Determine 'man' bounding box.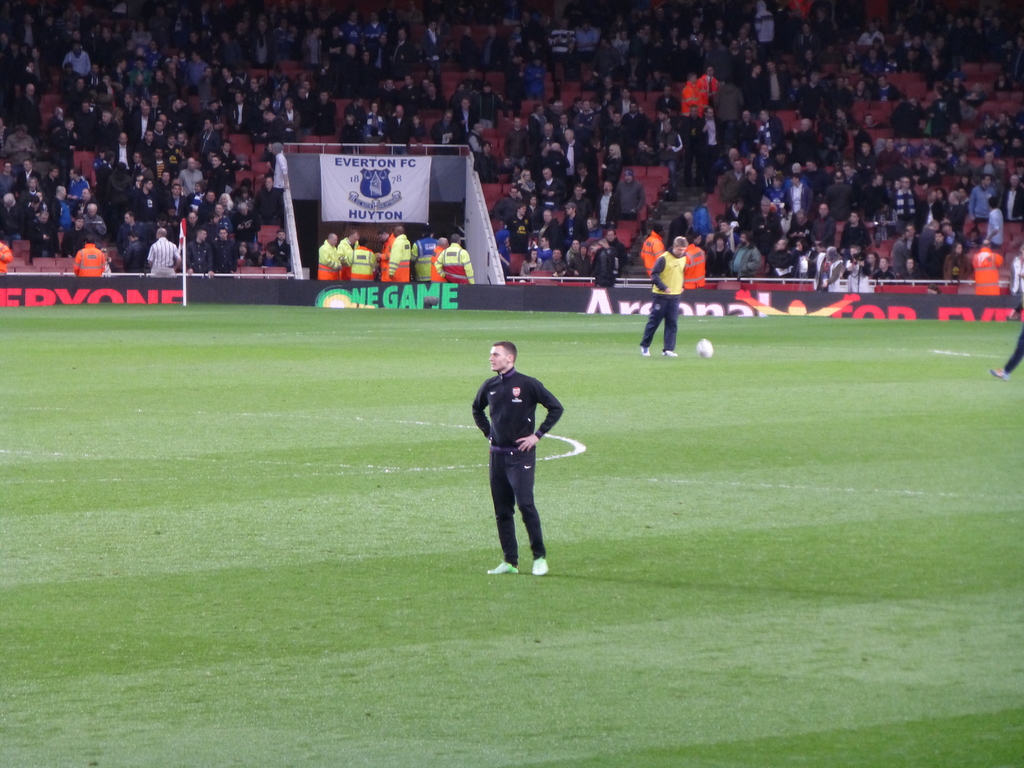
Determined: left=465, top=338, right=570, bottom=585.
